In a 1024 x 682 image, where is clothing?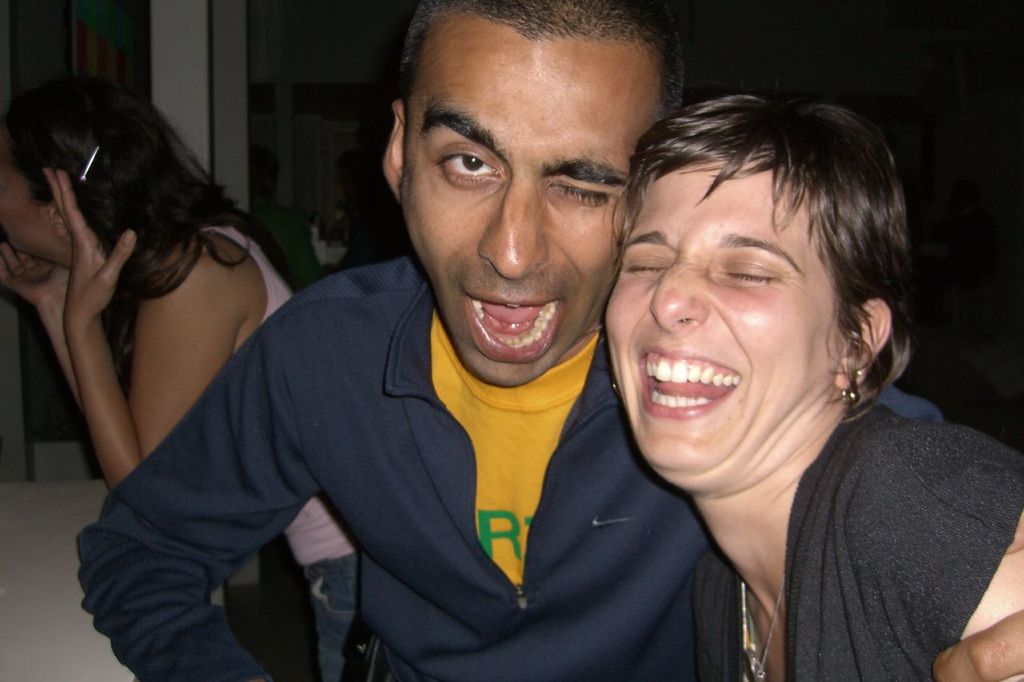
(106, 168, 754, 681).
